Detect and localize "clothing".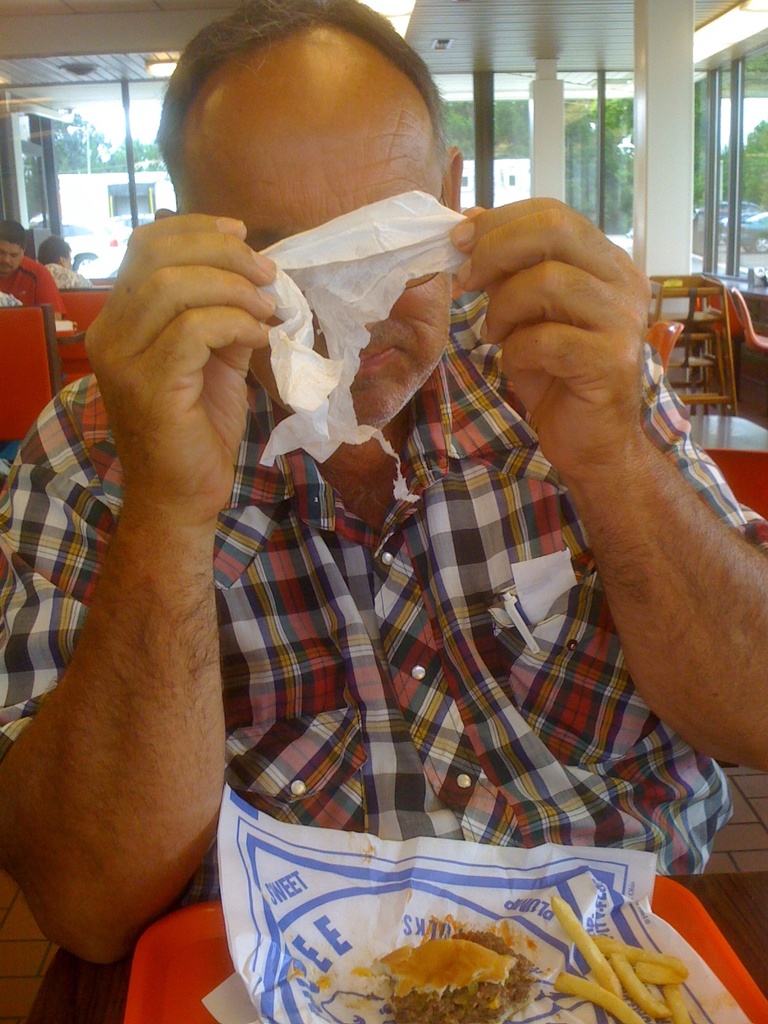
Localized at select_region(44, 263, 95, 289).
